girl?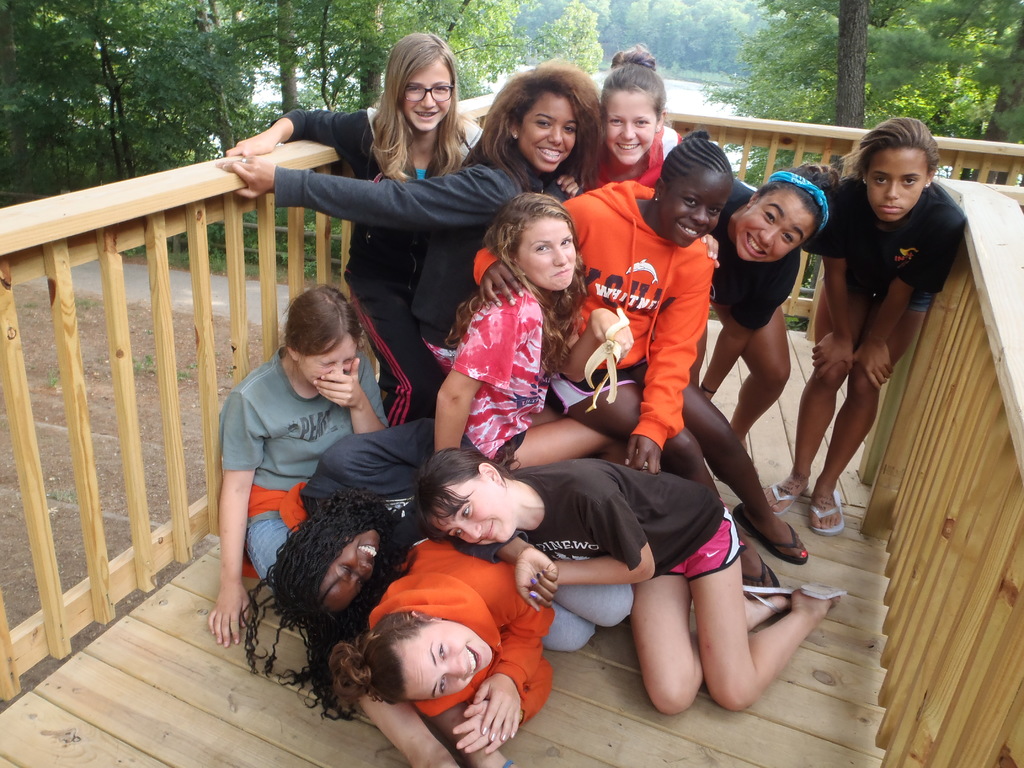
pyautogui.locateOnScreen(207, 276, 397, 650)
